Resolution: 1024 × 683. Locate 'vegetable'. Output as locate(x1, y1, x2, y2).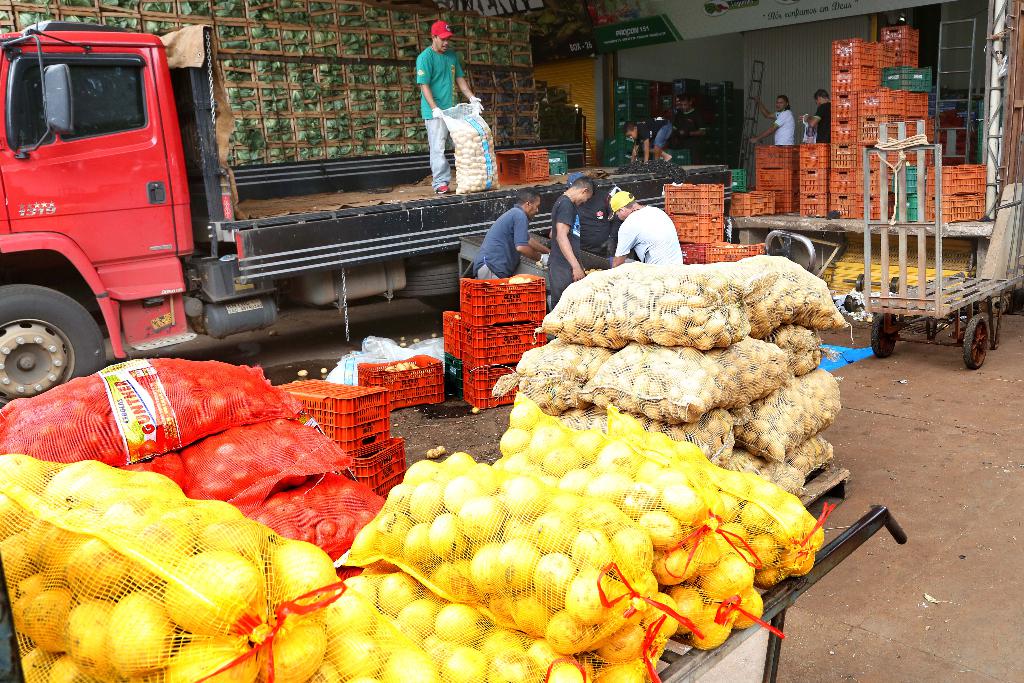
locate(419, 12, 428, 30).
